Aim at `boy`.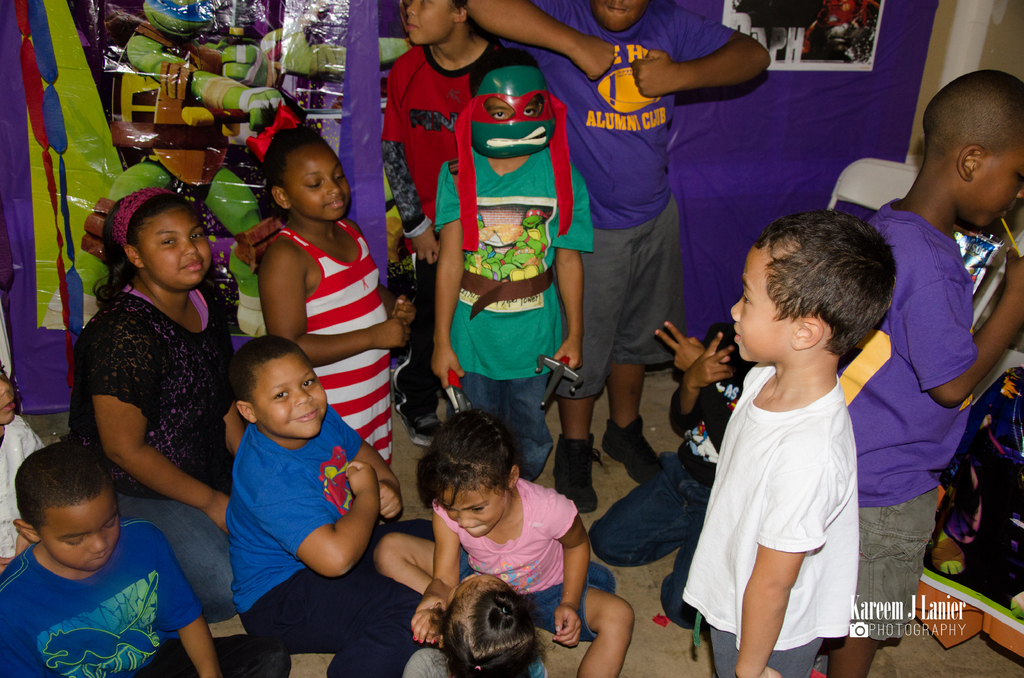
Aimed at bbox(0, 442, 290, 677).
